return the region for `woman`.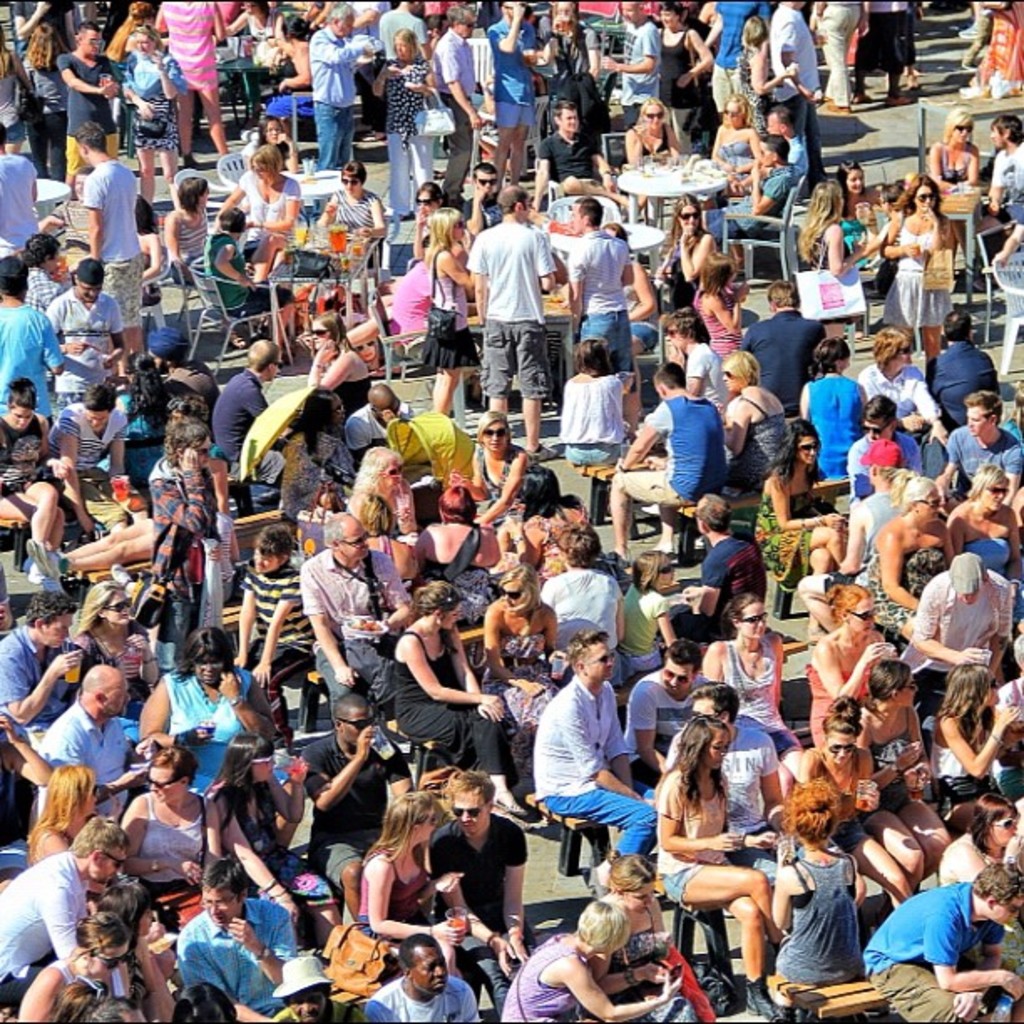
<bbox>927, 663, 1022, 808</bbox>.
